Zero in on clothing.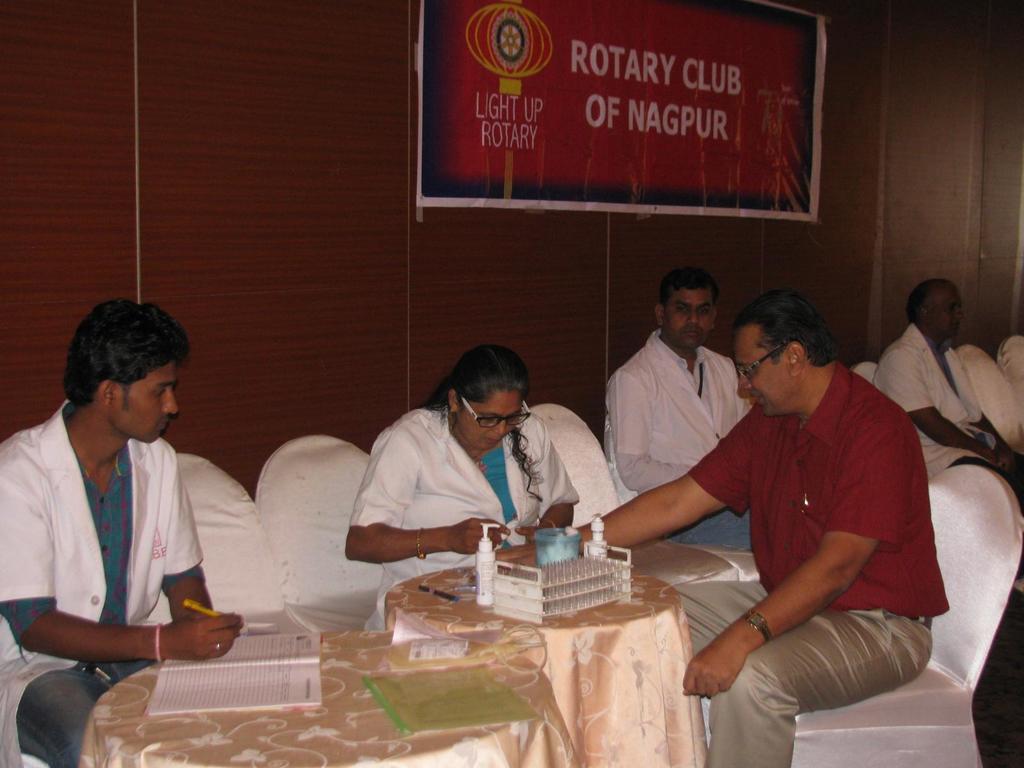
Zeroed in: box=[868, 319, 1004, 474].
